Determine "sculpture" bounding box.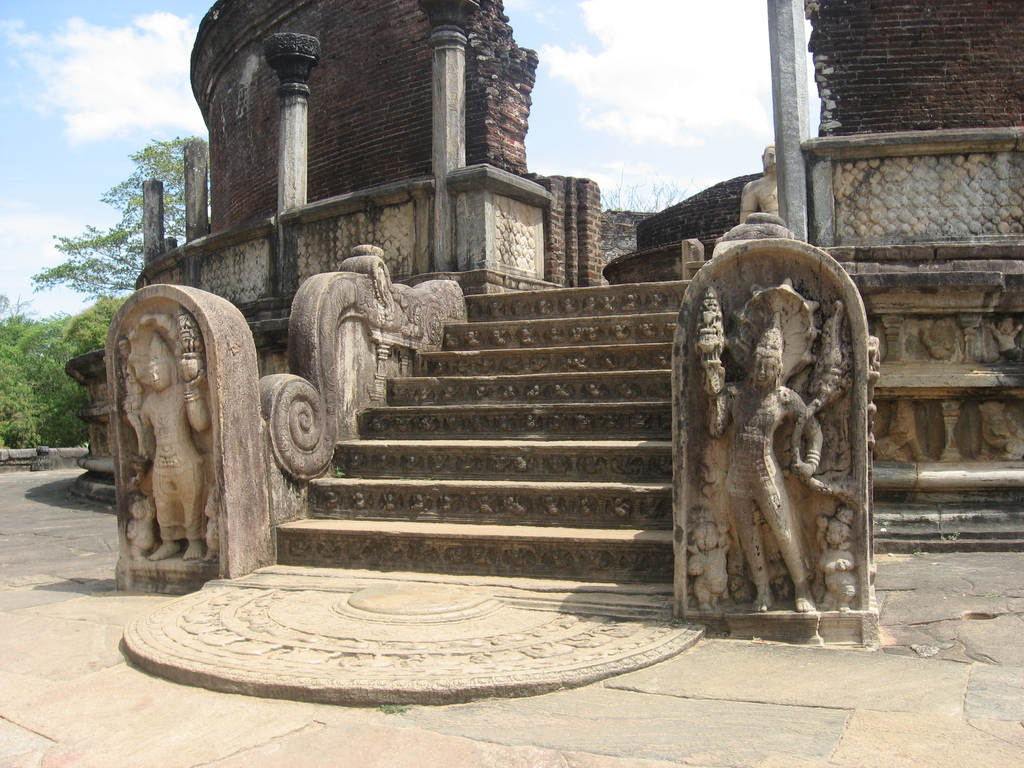
Determined: detection(420, 416, 442, 436).
